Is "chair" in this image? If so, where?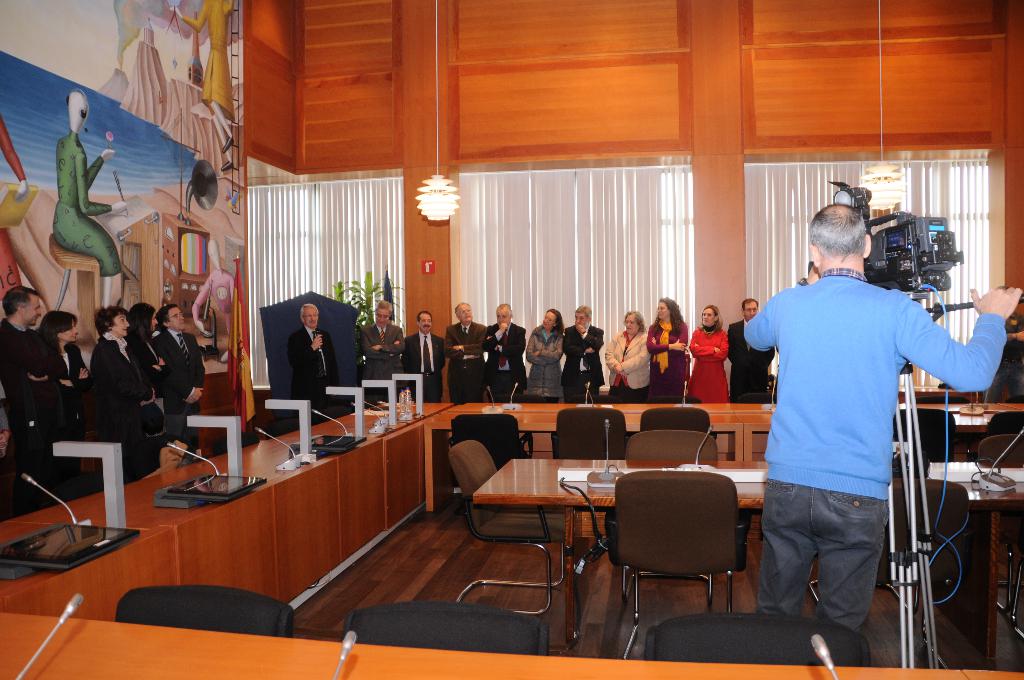
Yes, at (x1=643, y1=608, x2=868, y2=670).
